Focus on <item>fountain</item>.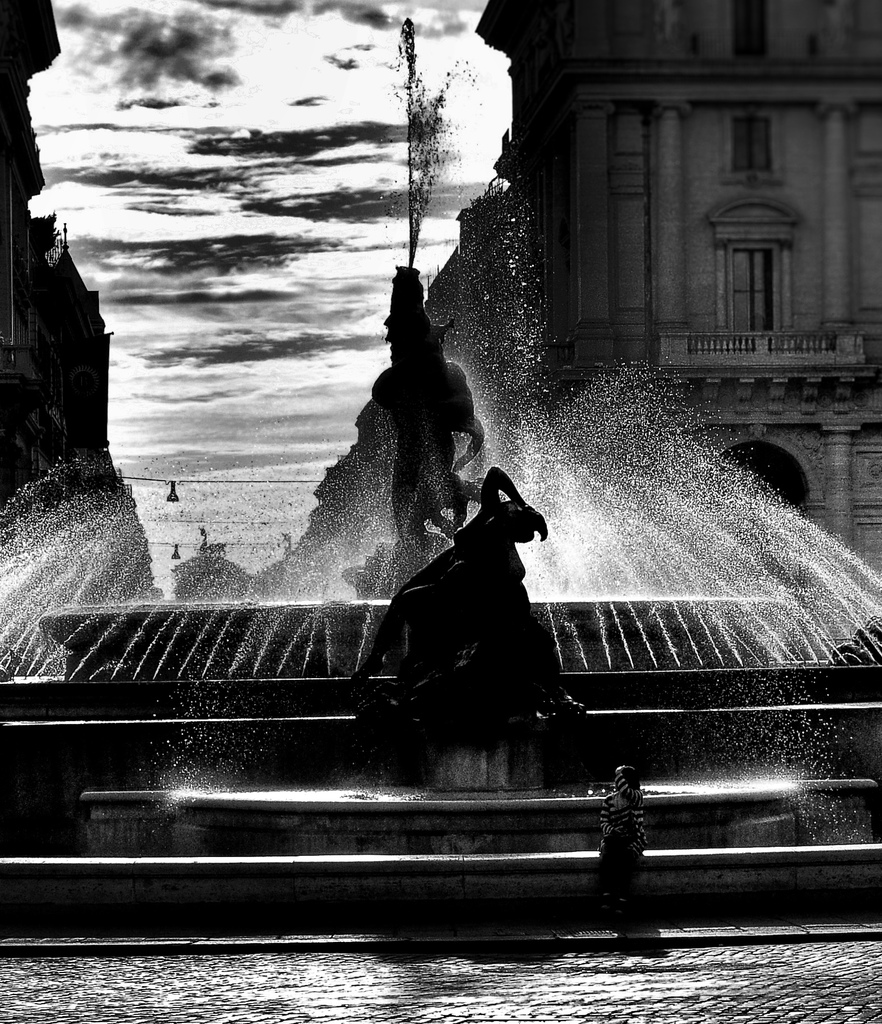
Focused at [35,152,876,888].
